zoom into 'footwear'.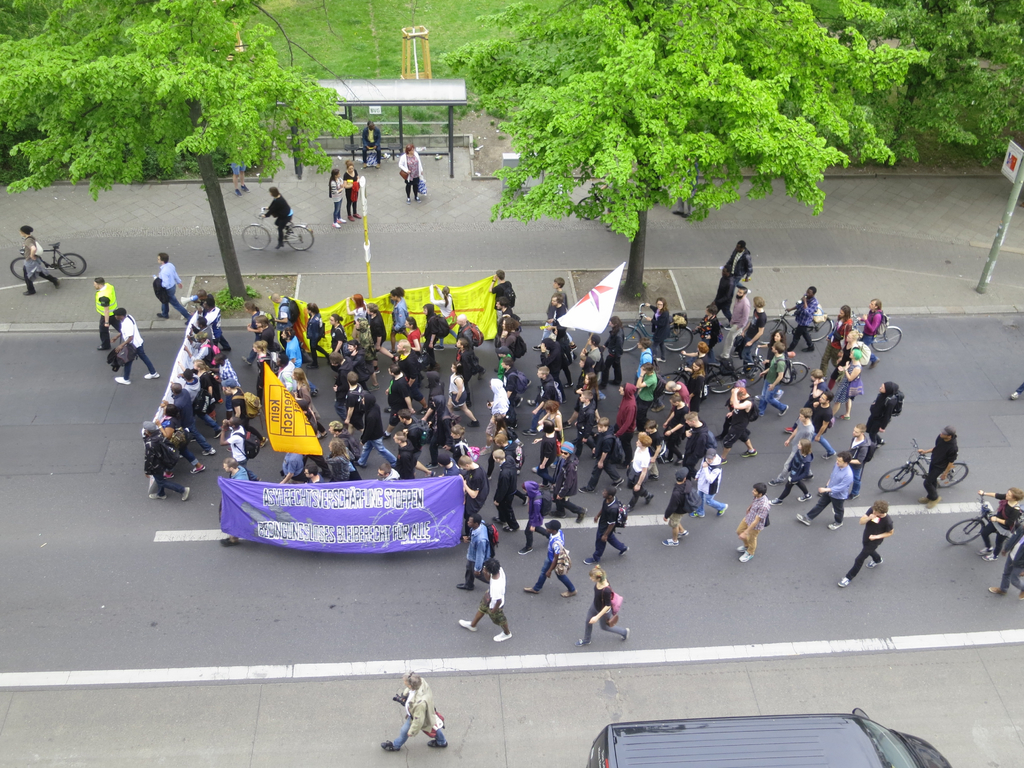
Zoom target: detection(579, 484, 595, 493).
